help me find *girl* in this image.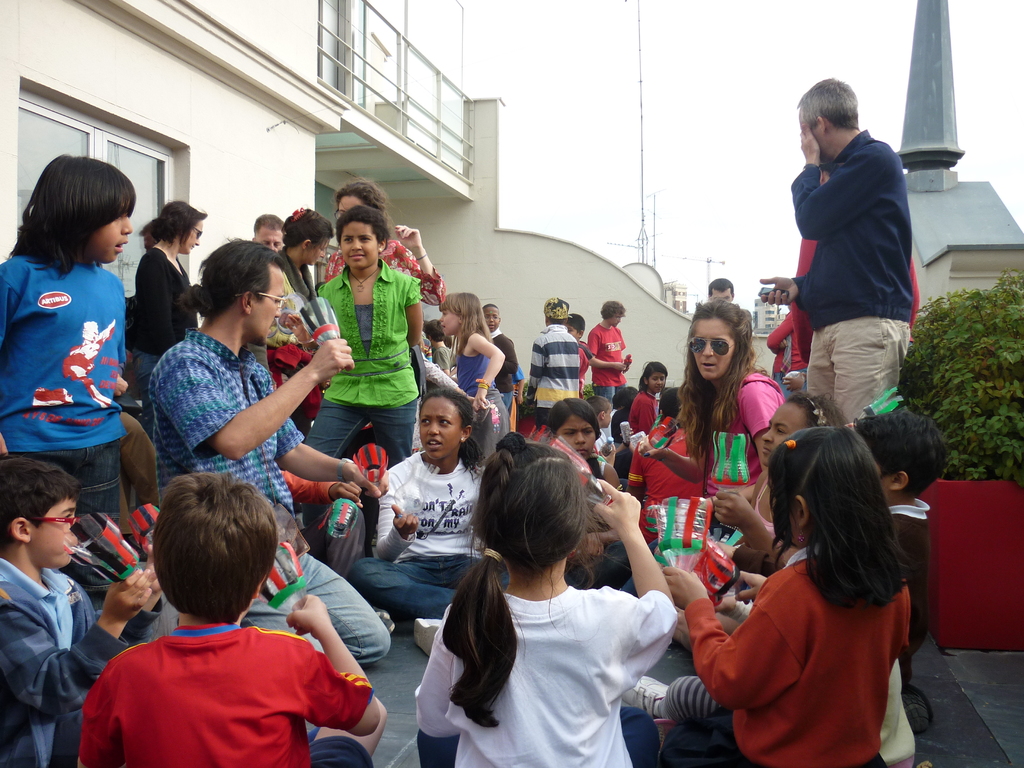
Found it: <region>712, 390, 849, 572</region>.
